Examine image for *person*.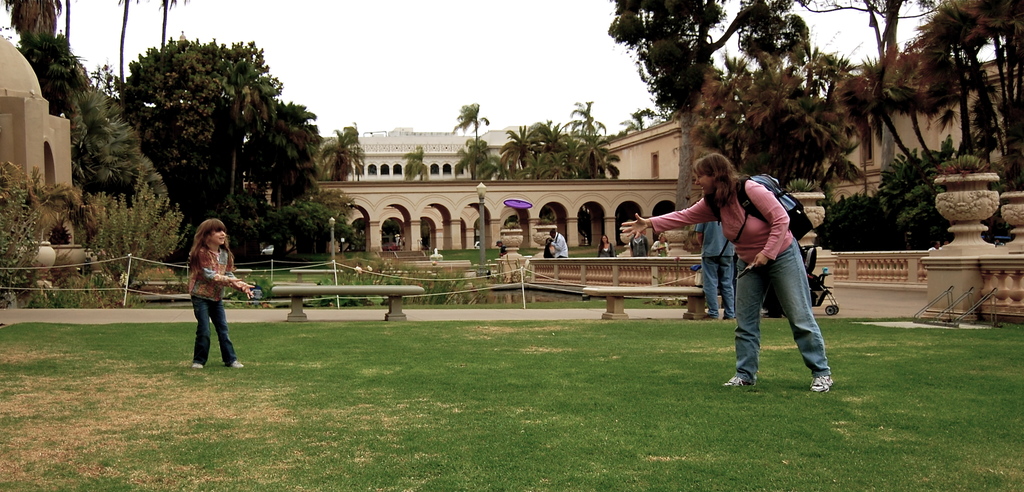
Examination result: [x1=546, y1=230, x2=568, y2=261].
